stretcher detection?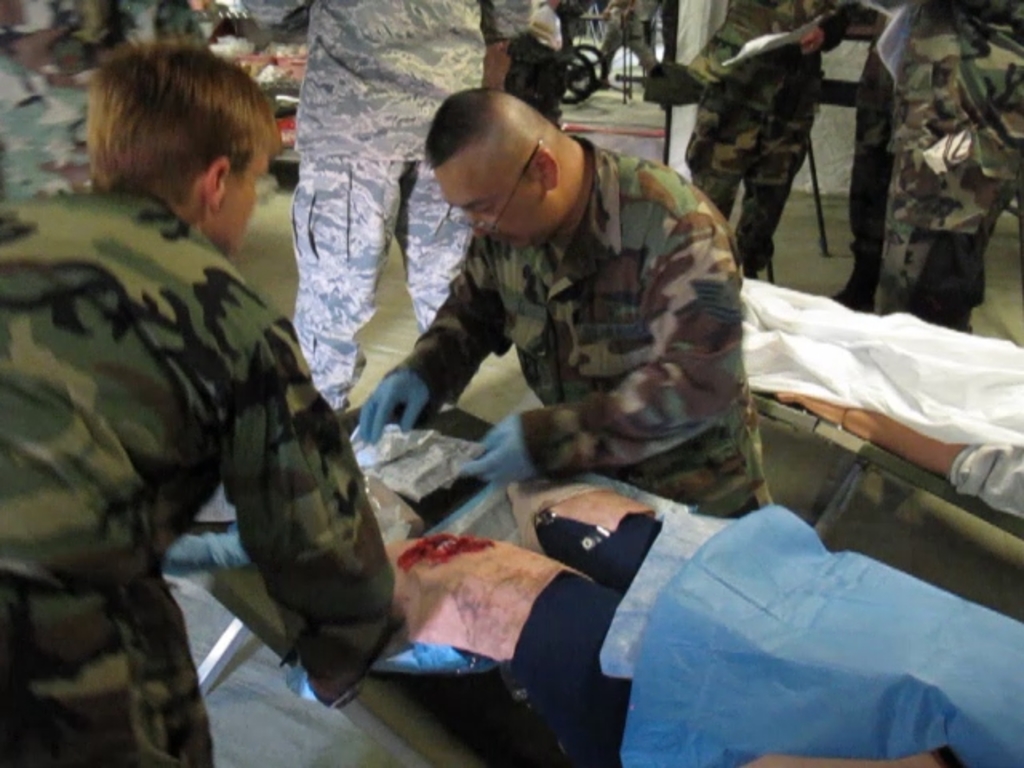
x1=192, y1=397, x2=1022, y2=766
